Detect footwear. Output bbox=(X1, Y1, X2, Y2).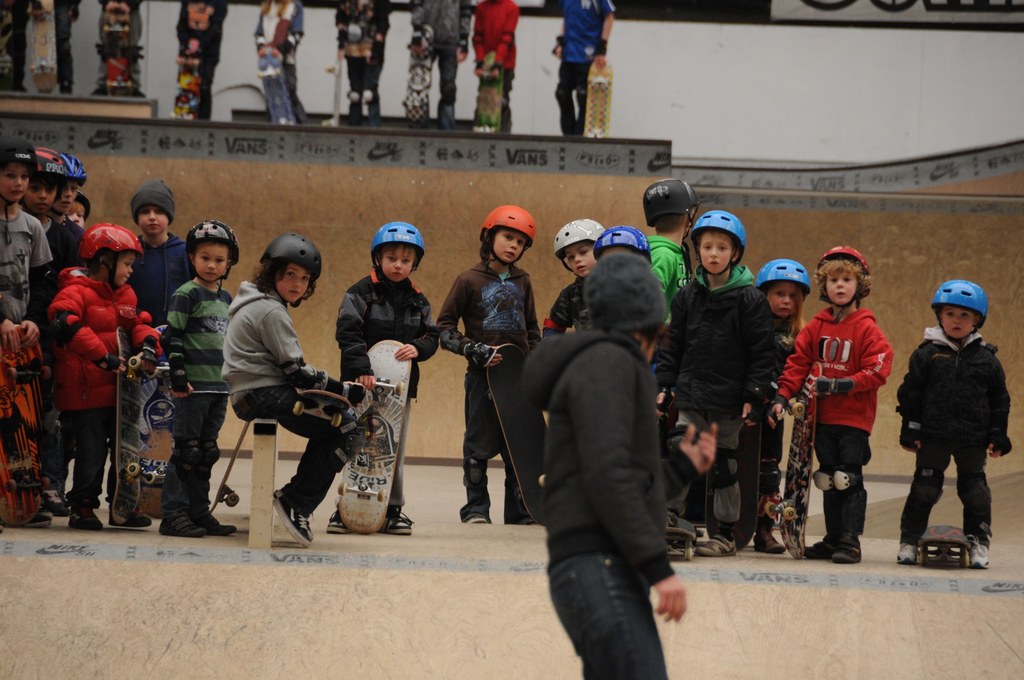
bbox=(108, 502, 155, 530).
